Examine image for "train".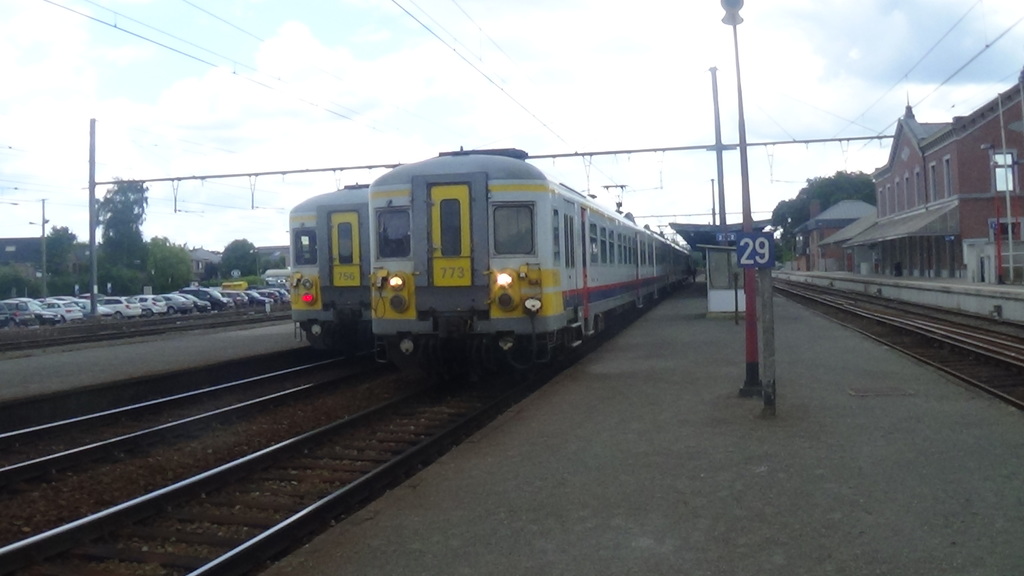
Examination result: x1=285 y1=180 x2=372 y2=358.
